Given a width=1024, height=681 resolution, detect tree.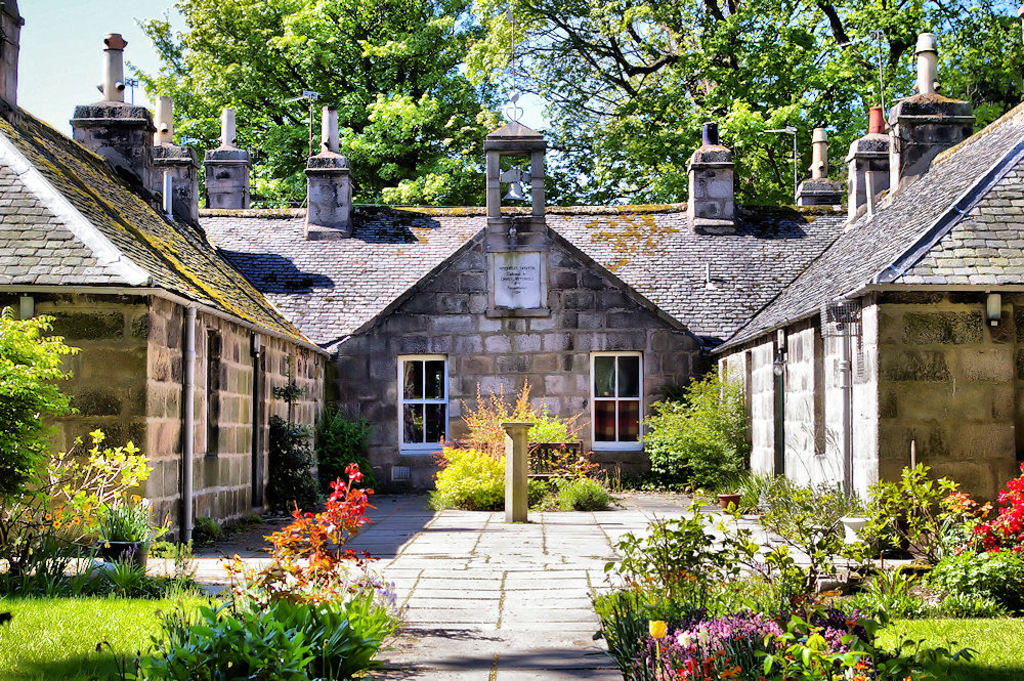
<box>151,0,527,202</box>.
